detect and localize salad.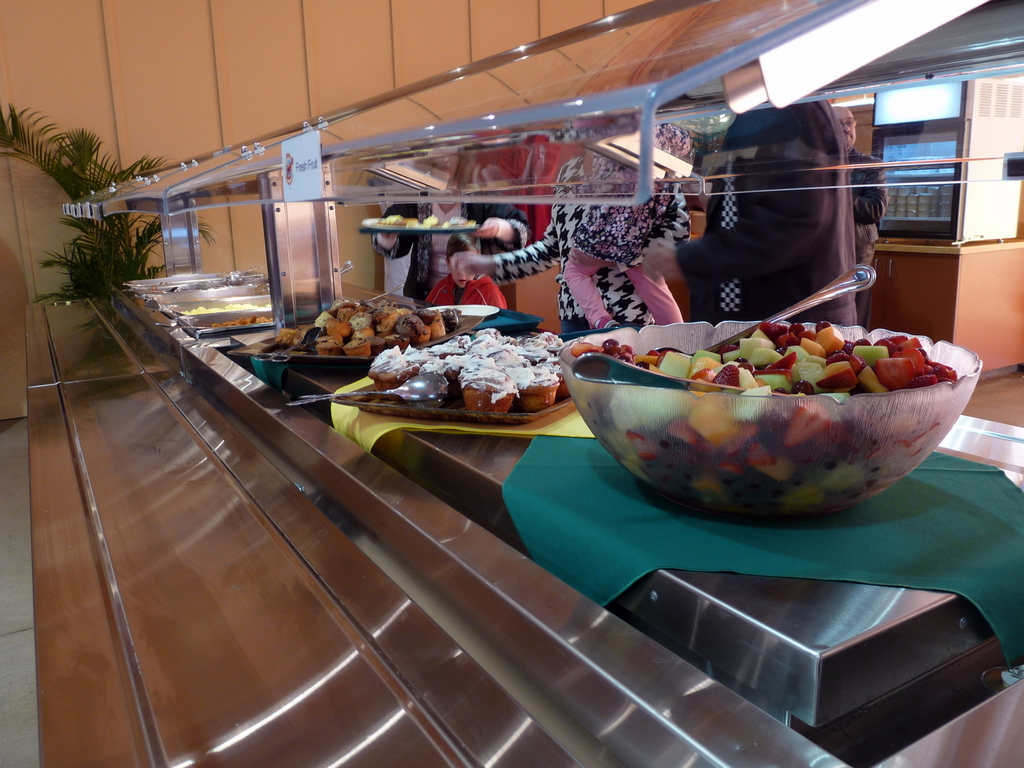
Localized at x1=572, y1=319, x2=970, y2=516.
